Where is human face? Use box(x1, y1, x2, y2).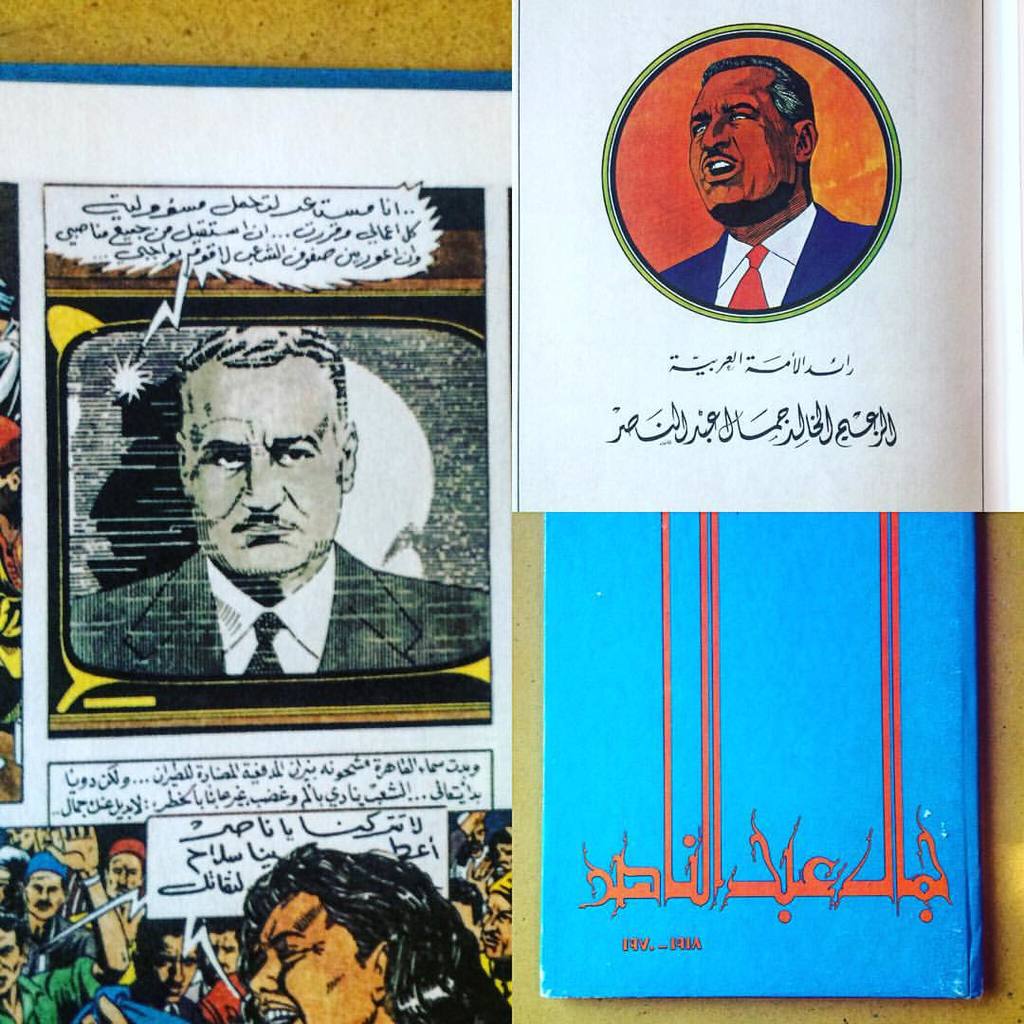
box(21, 869, 62, 922).
